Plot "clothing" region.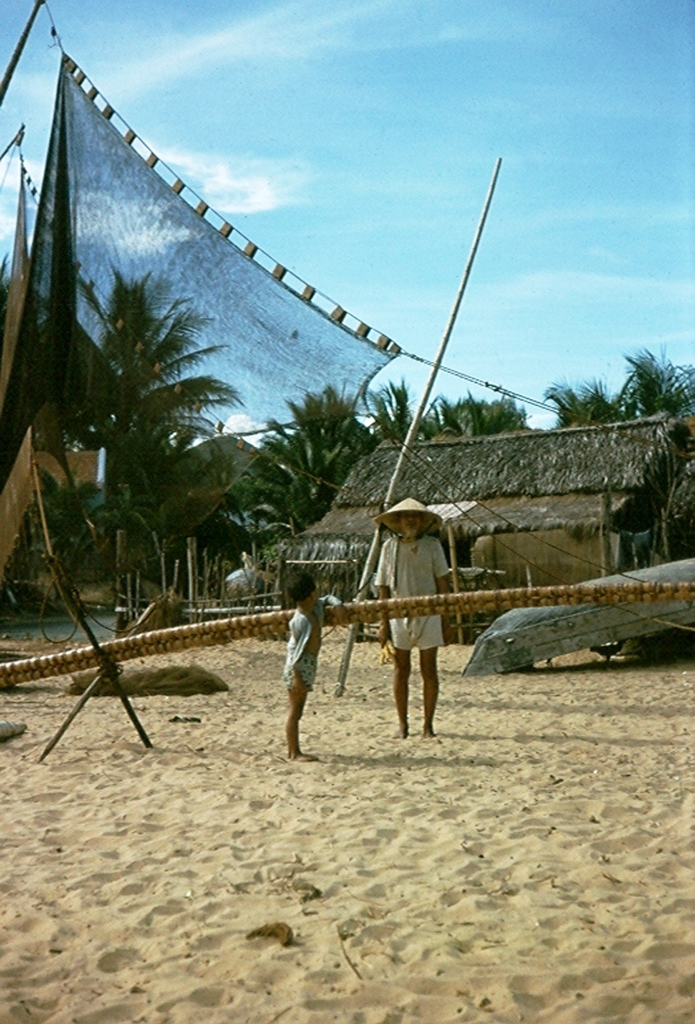
Plotted at [283, 597, 321, 687].
